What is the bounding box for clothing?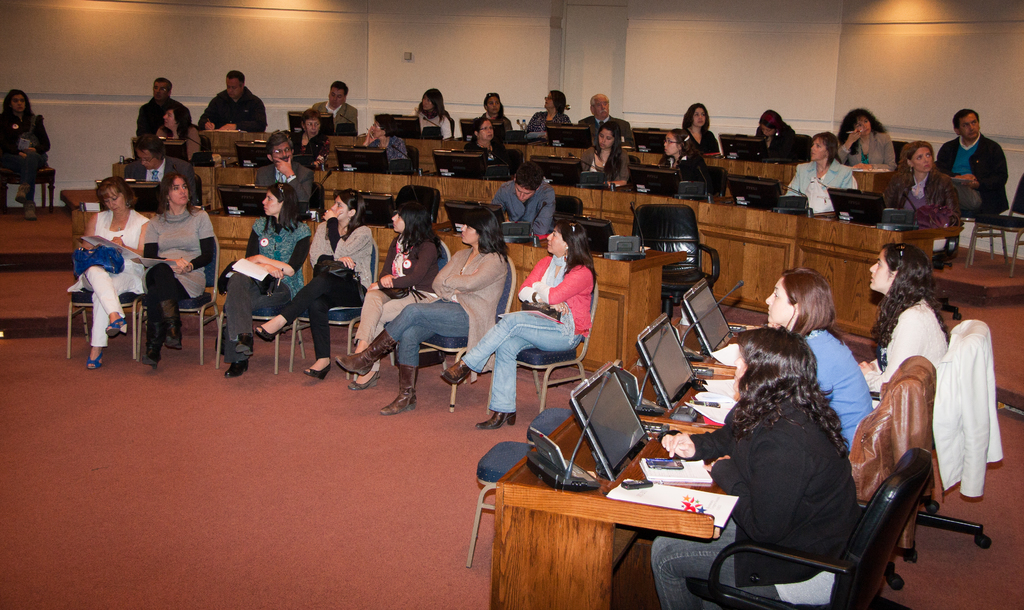
(left=930, top=312, right=1006, bottom=504).
